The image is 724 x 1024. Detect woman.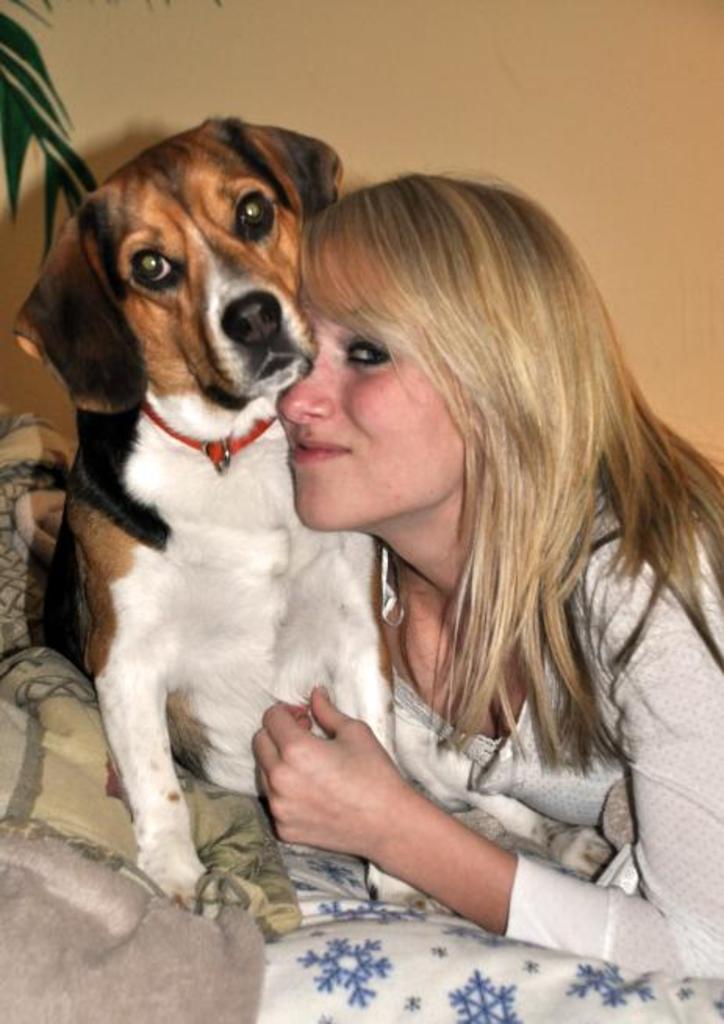
Detection: l=202, t=138, r=701, b=988.
